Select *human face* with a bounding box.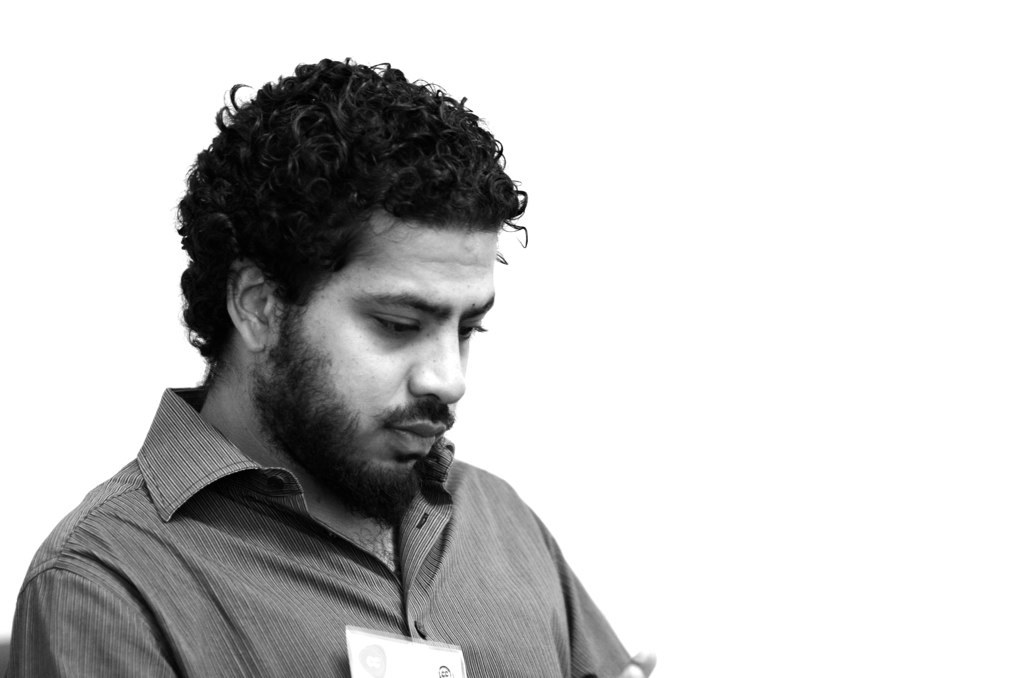
297/205/496/461.
